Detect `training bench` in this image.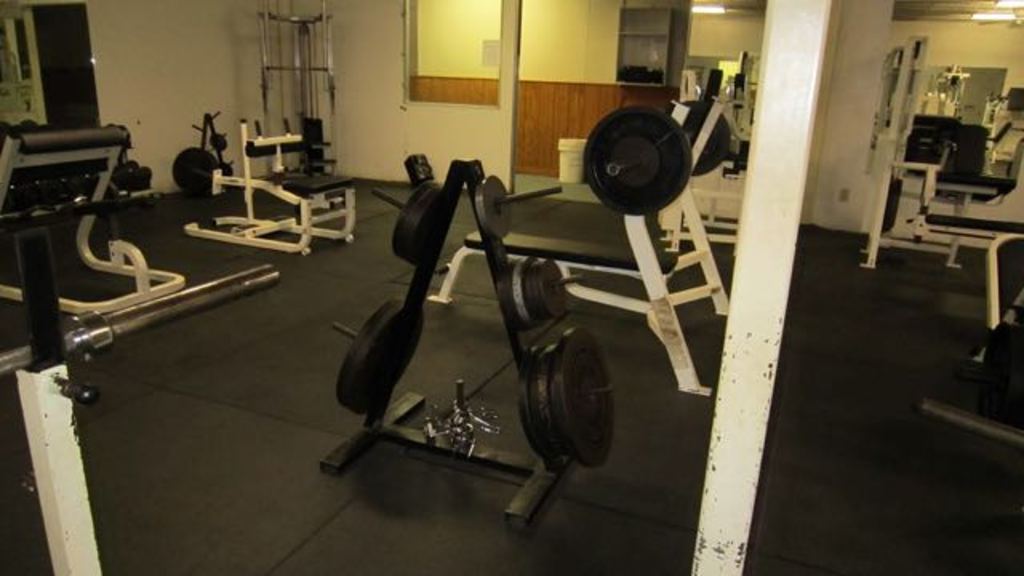
Detection: pyautogui.locateOnScreen(426, 74, 734, 397).
